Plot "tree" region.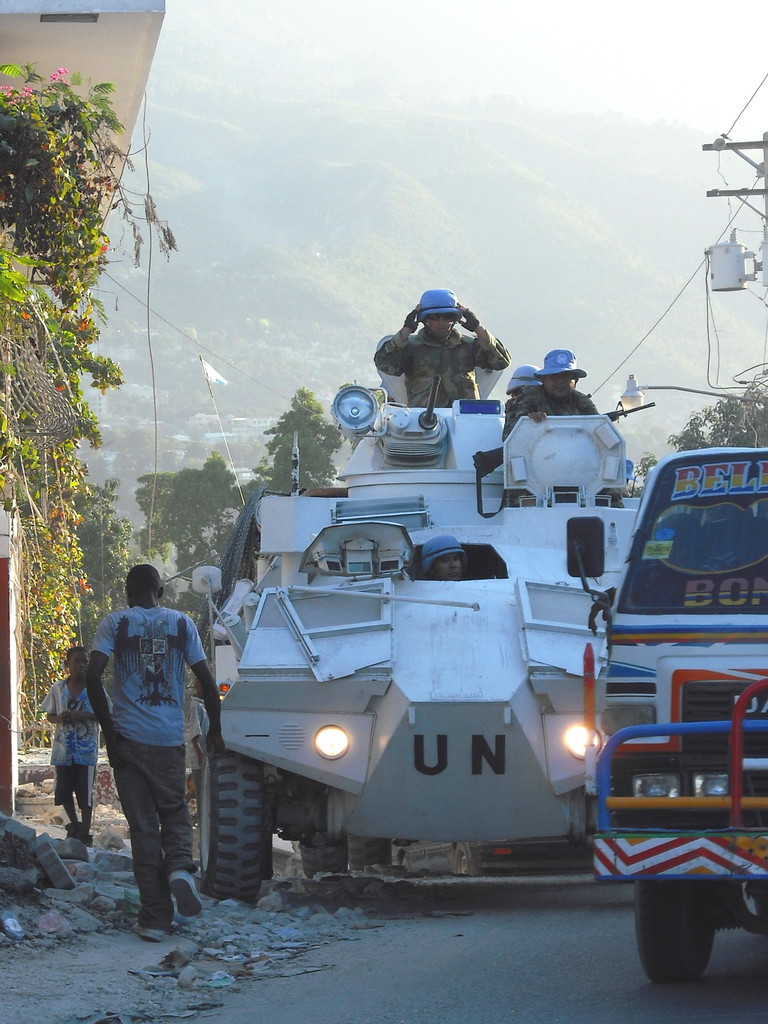
Plotted at bbox(68, 475, 143, 653).
